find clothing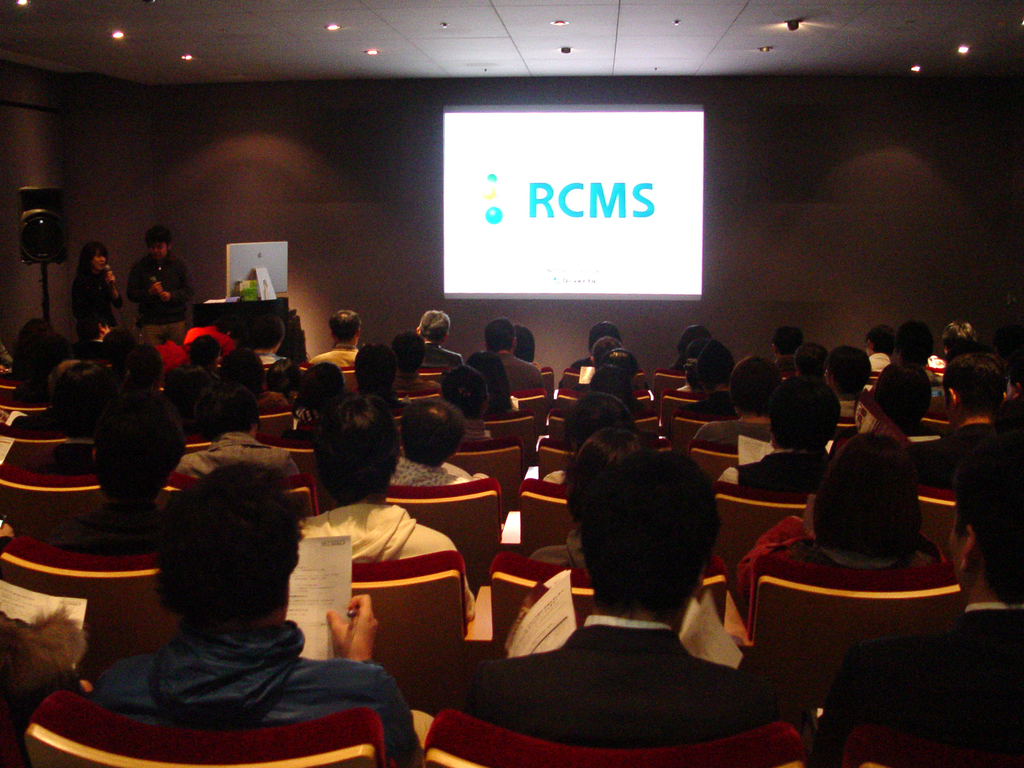
l=717, t=444, r=828, b=495
